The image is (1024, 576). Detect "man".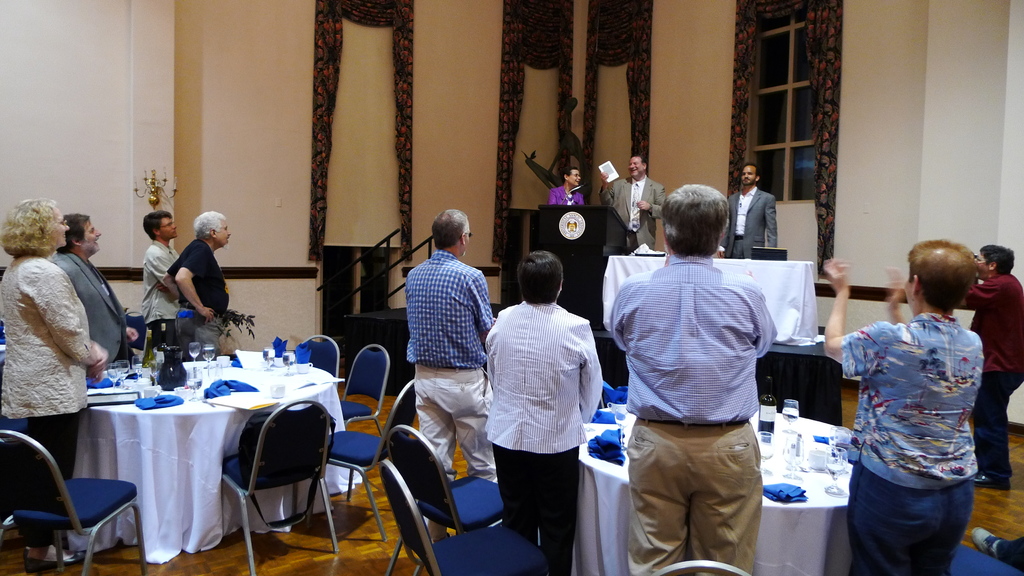
Detection: box=[138, 207, 181, 353].
